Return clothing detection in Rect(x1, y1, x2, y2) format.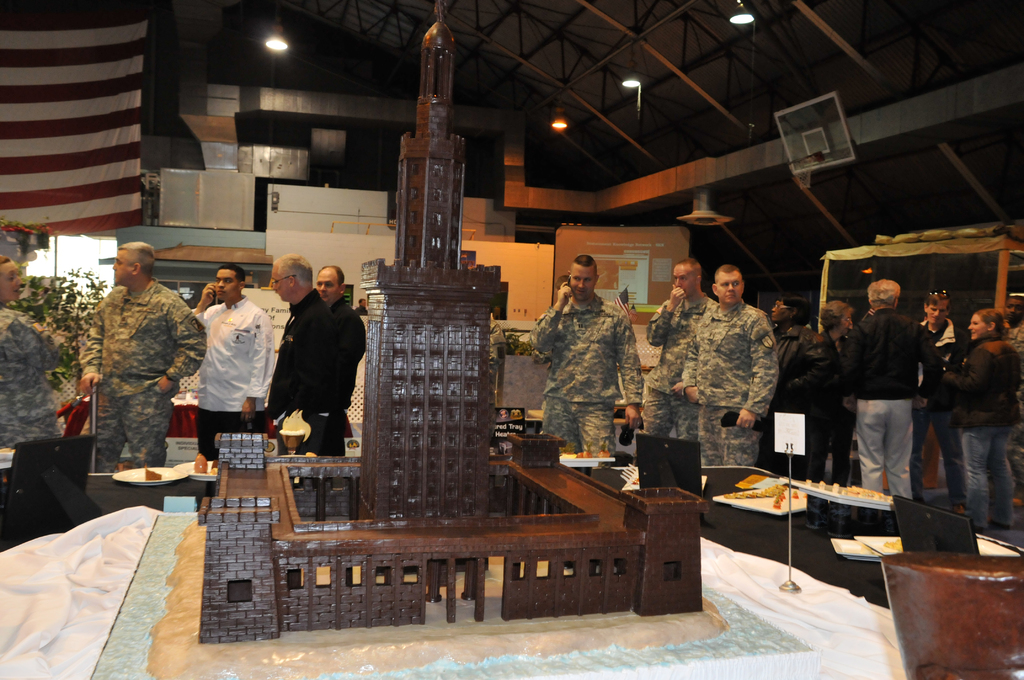
Rect(927, 410, 970, 499).
